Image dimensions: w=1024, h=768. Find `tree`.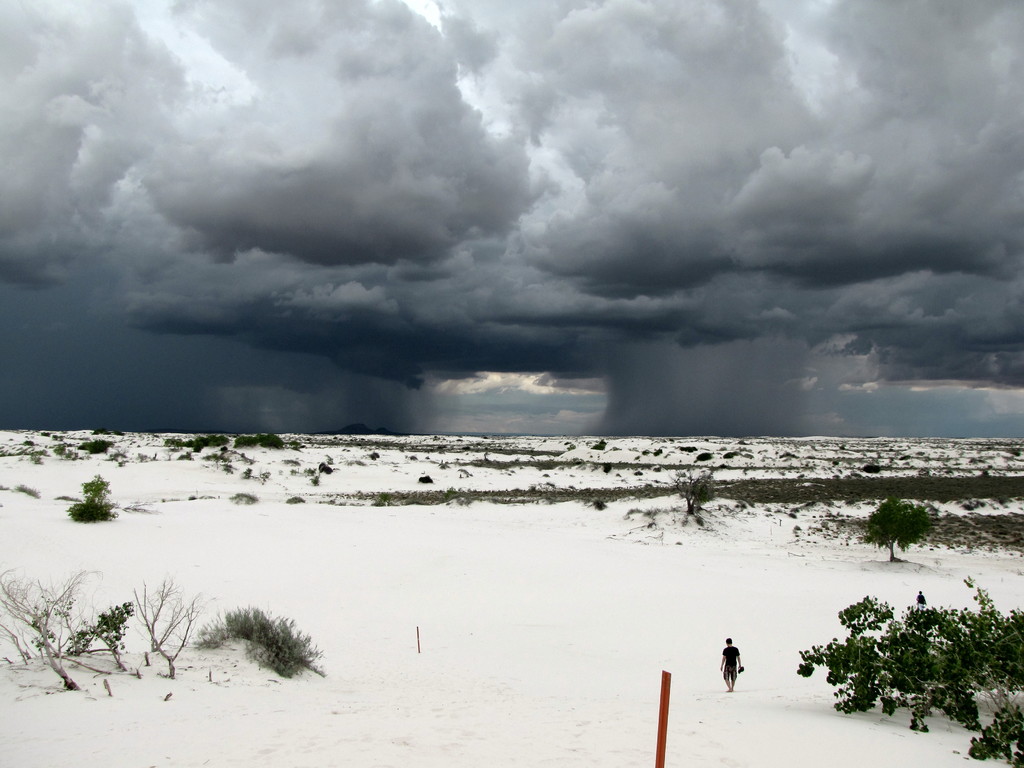
<box>856,502,935,561</box>.
